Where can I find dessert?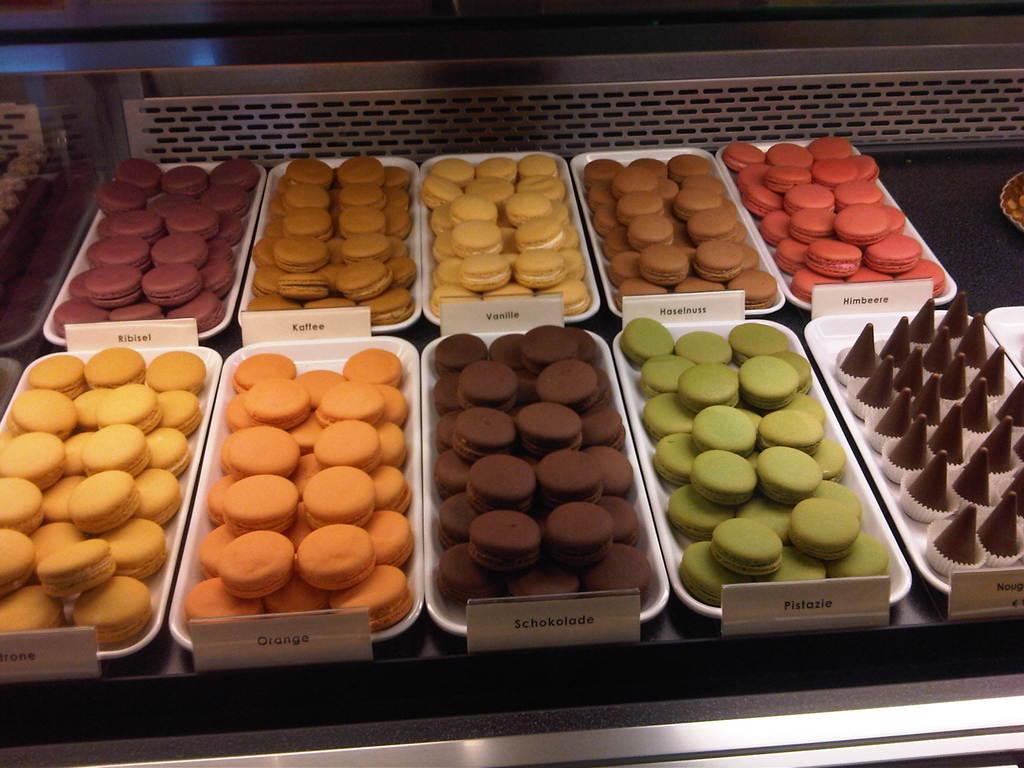
You can find it at [x1=146, y1=355, x2=207, y2=398].
